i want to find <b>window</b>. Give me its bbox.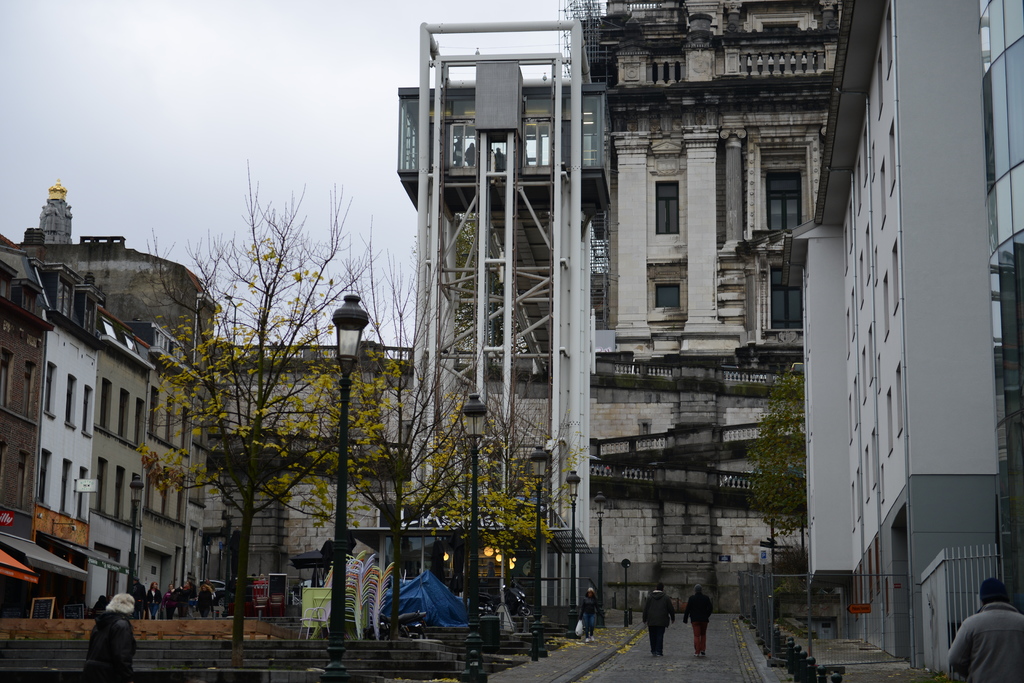
select_region(77, 383, 92, 436).
